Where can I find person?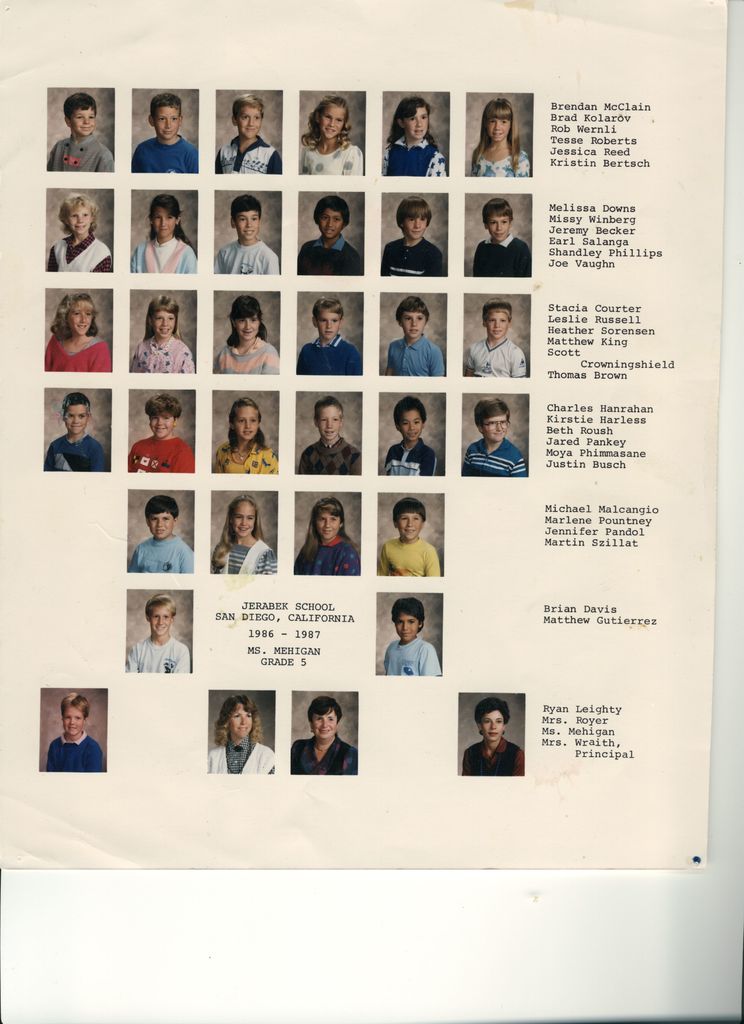
You can find it at 42 392 110 475.
